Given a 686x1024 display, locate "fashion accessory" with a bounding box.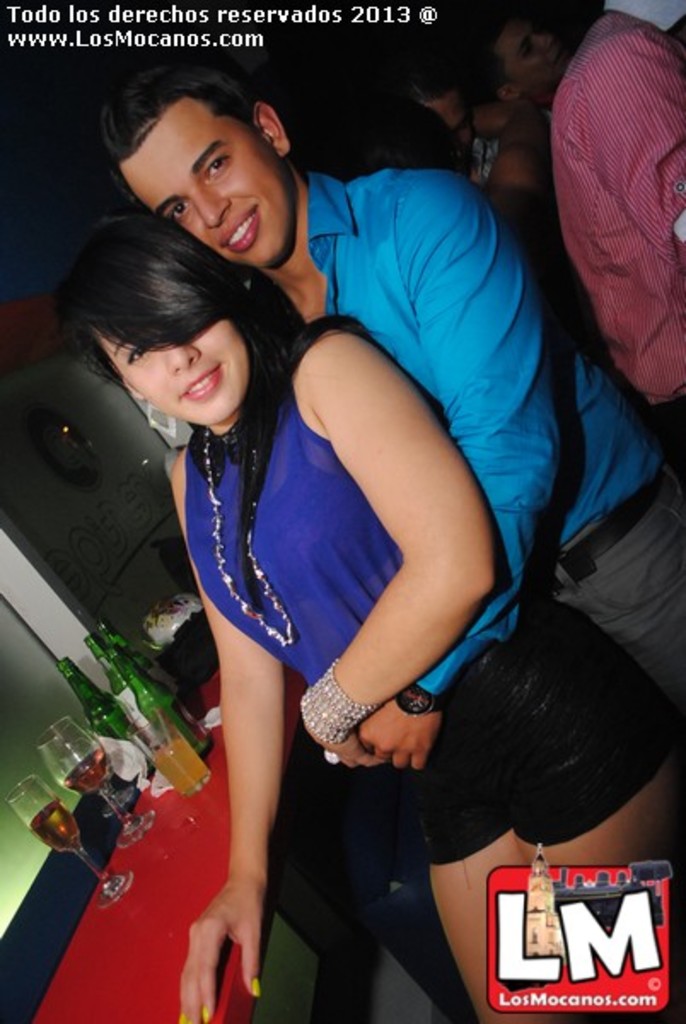
Located: [147,403,177,442].
